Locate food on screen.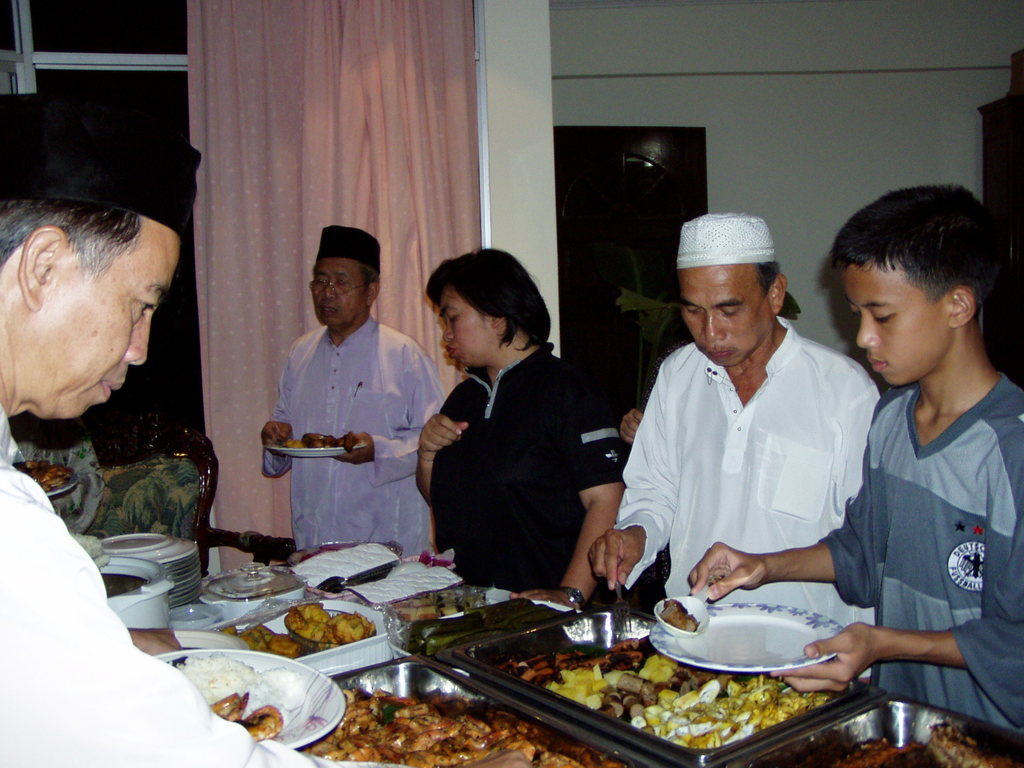
On screen at locate(278, 439, 304, 449).
